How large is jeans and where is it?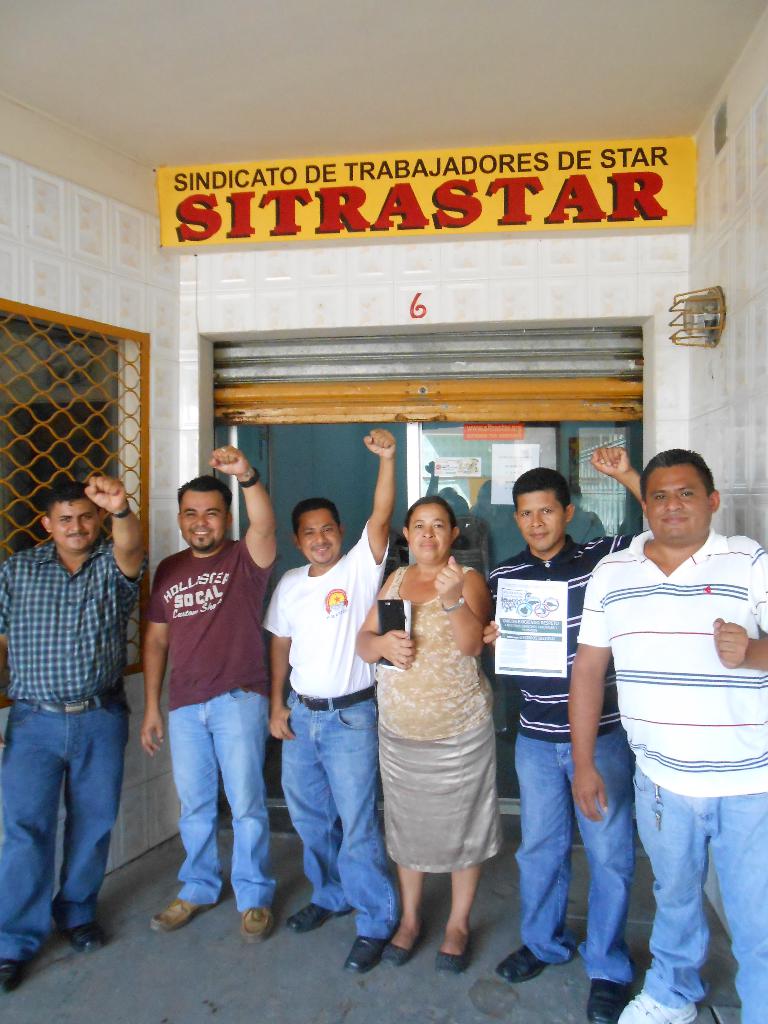
Bounding box: bbox=[0, 680, 146, 963].
